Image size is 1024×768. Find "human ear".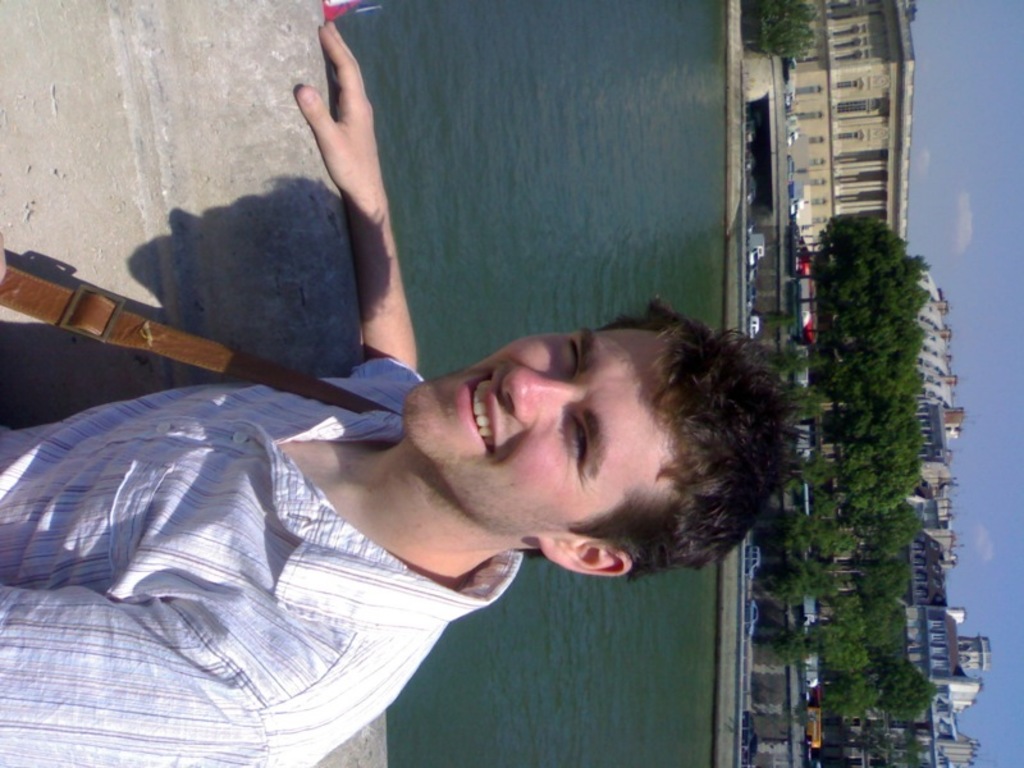
{"left": 538, "top": 539, "right": 635, "bottom": 577}.
